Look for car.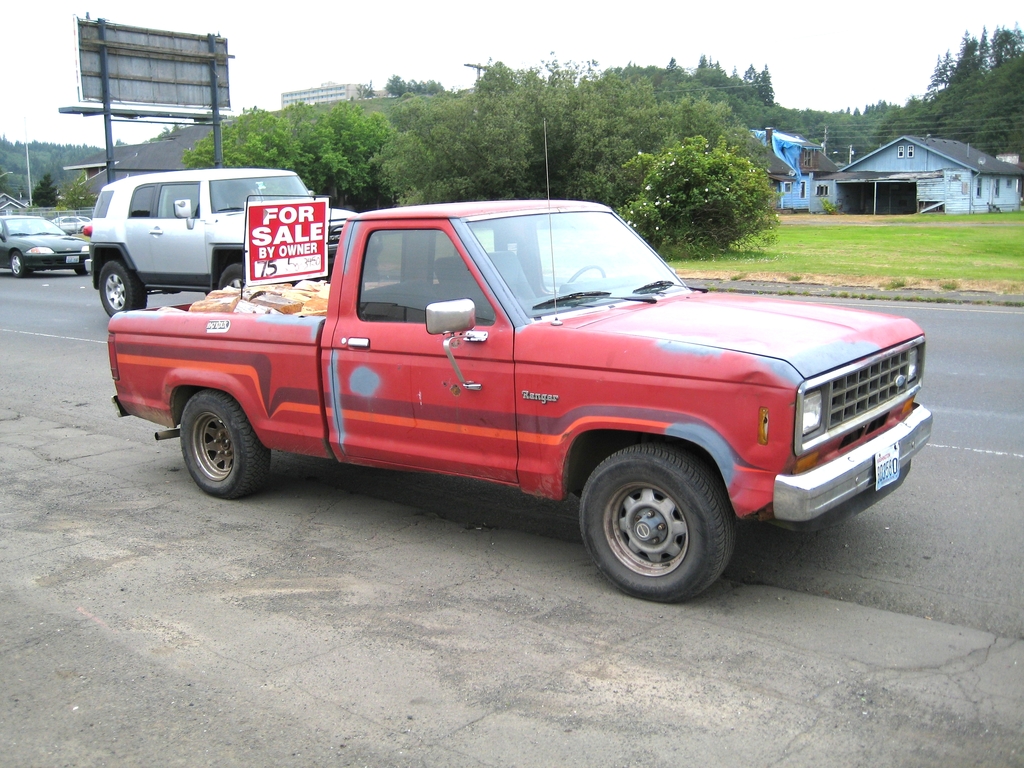
Found: select_region(86, 163, 383, 322).
